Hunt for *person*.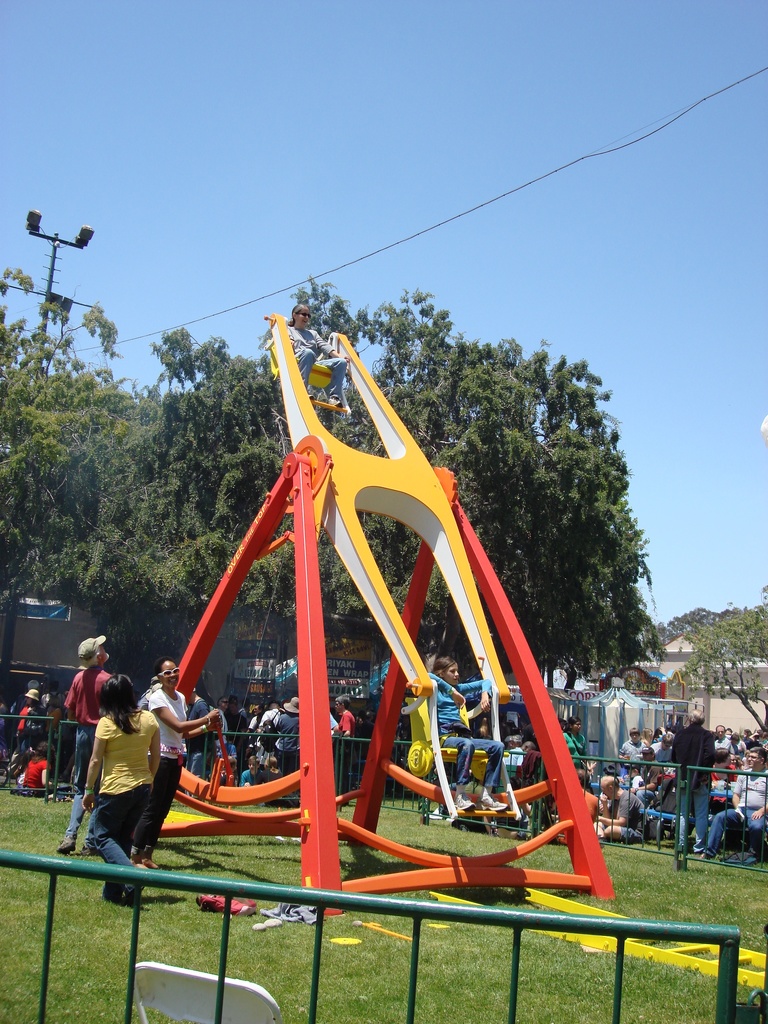
Hunted down at bbox=[594, 771, 650, 839].
